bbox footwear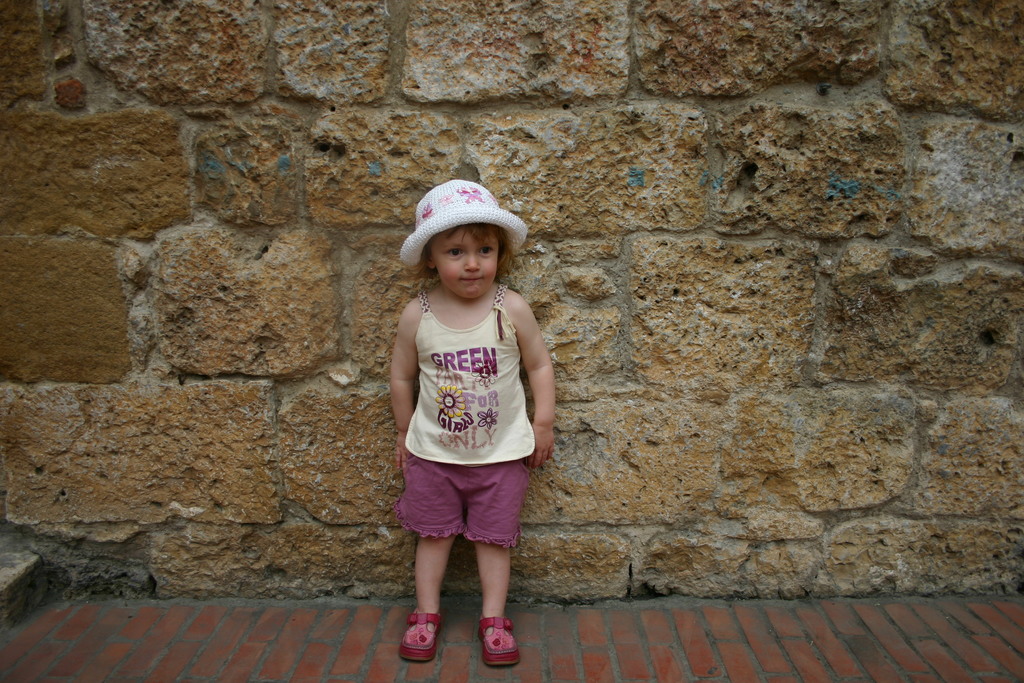
region(479, 614, 523, 668)
